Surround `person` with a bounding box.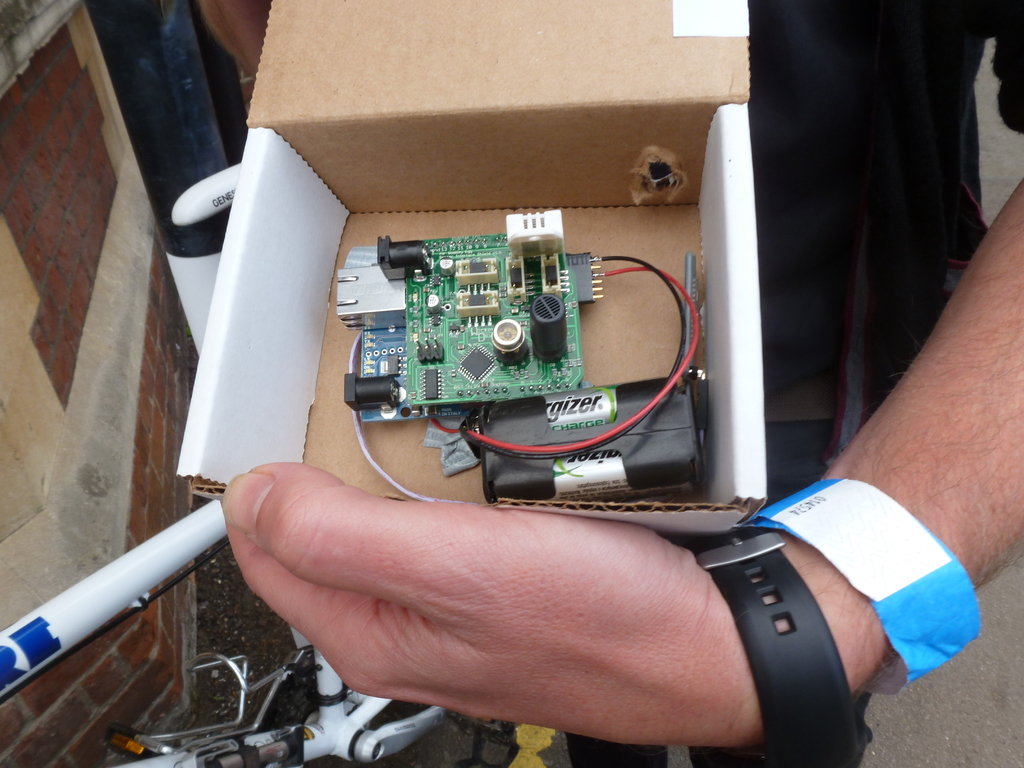
BBox(220, 167, 1023, 751).
